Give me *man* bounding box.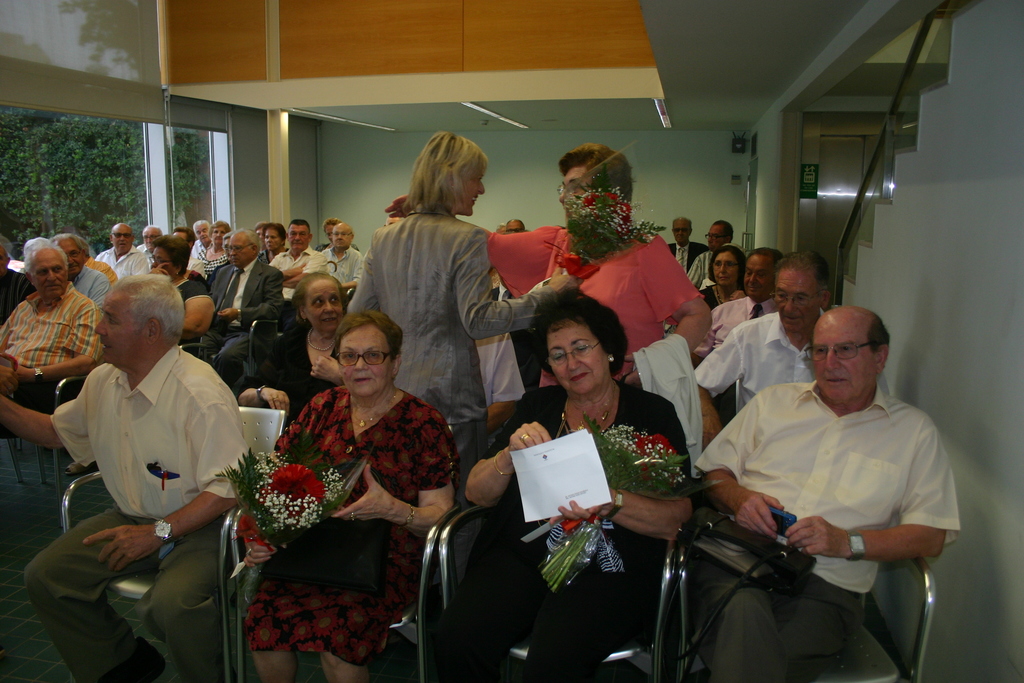
687,218,735,292.
